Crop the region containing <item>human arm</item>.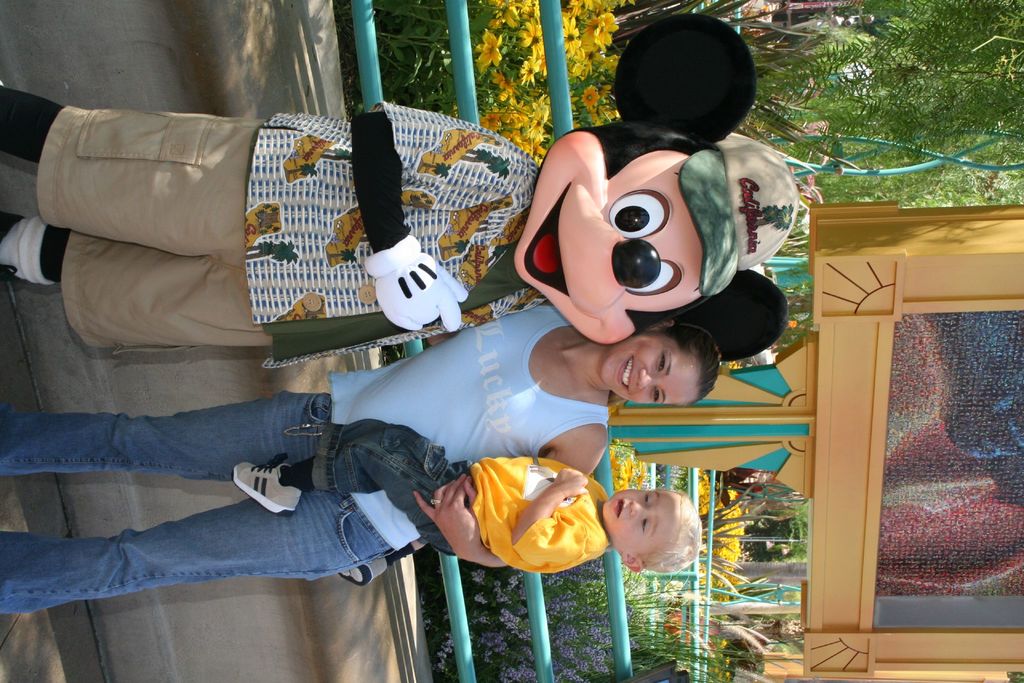
Crop region: box(510, 466, 589, 543).
